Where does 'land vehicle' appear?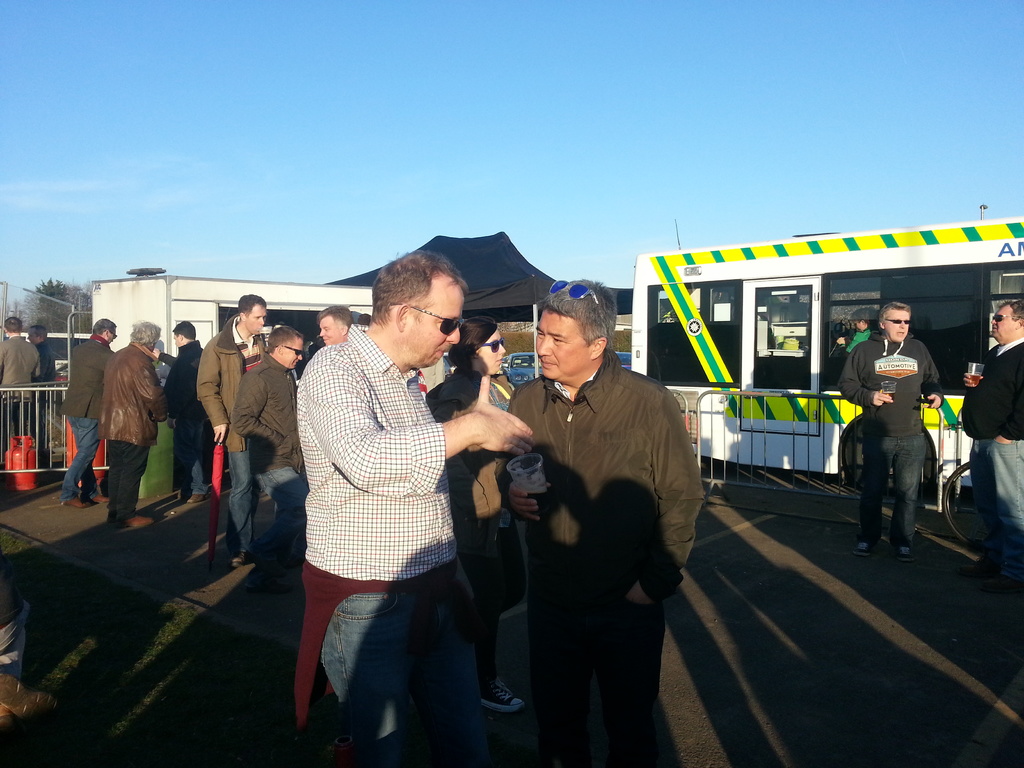
Appears at (11, 327, 88, 385).
